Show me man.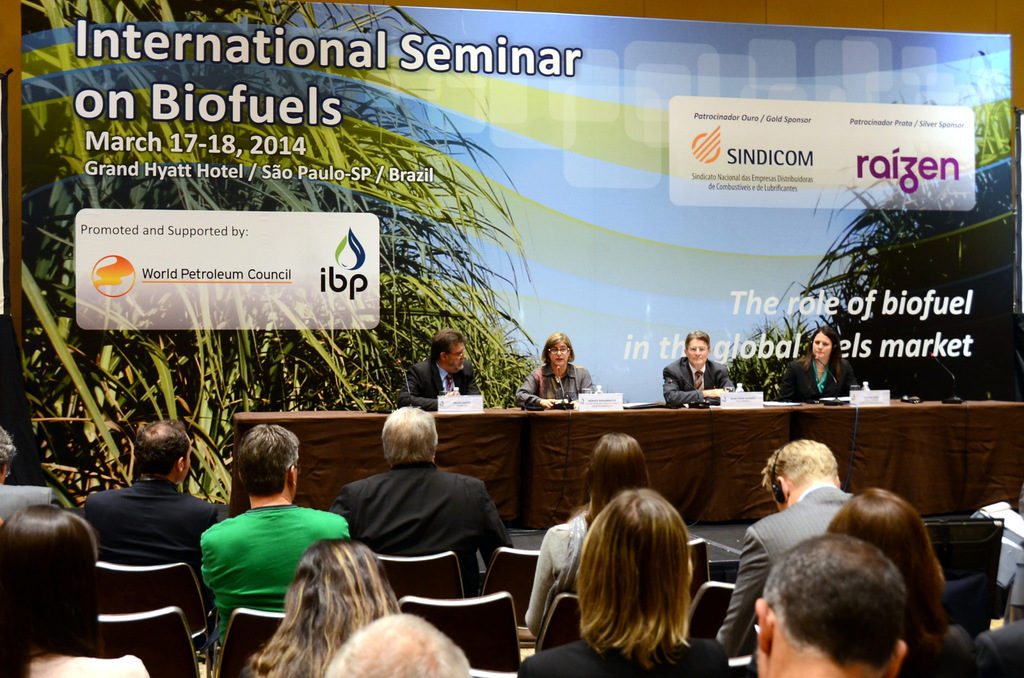
man is here: pyautogui.locateOnScreen(664, 326, 742, 406).
